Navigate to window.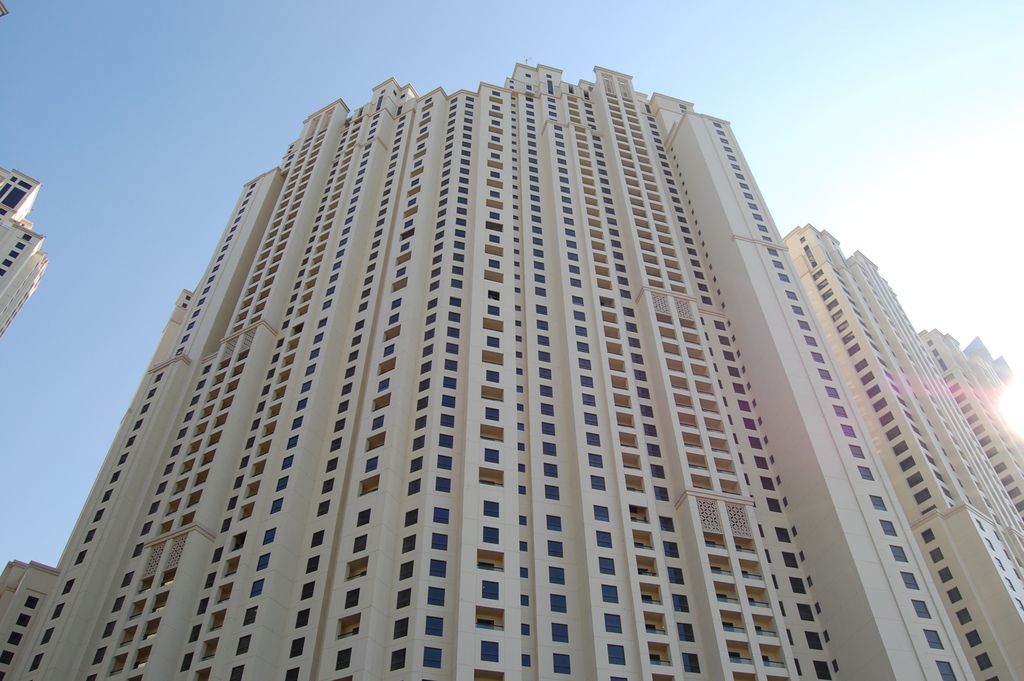
Navigation target: bbox=[554, 141, 564, 150].
